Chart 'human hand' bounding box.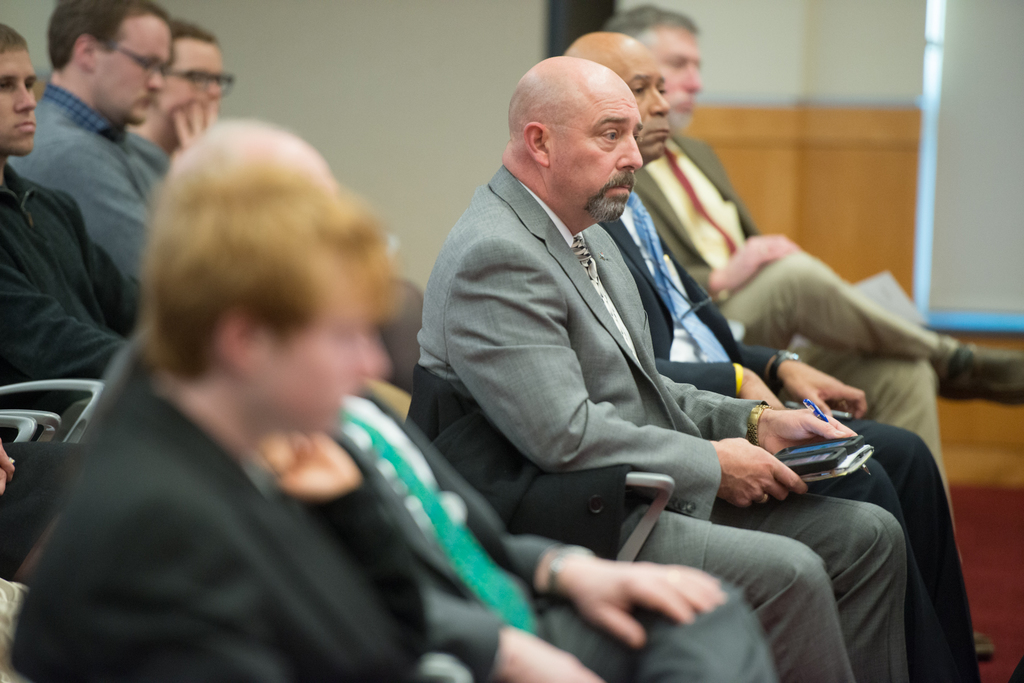
Charted: l=493, t=626, r=605, b=682.
